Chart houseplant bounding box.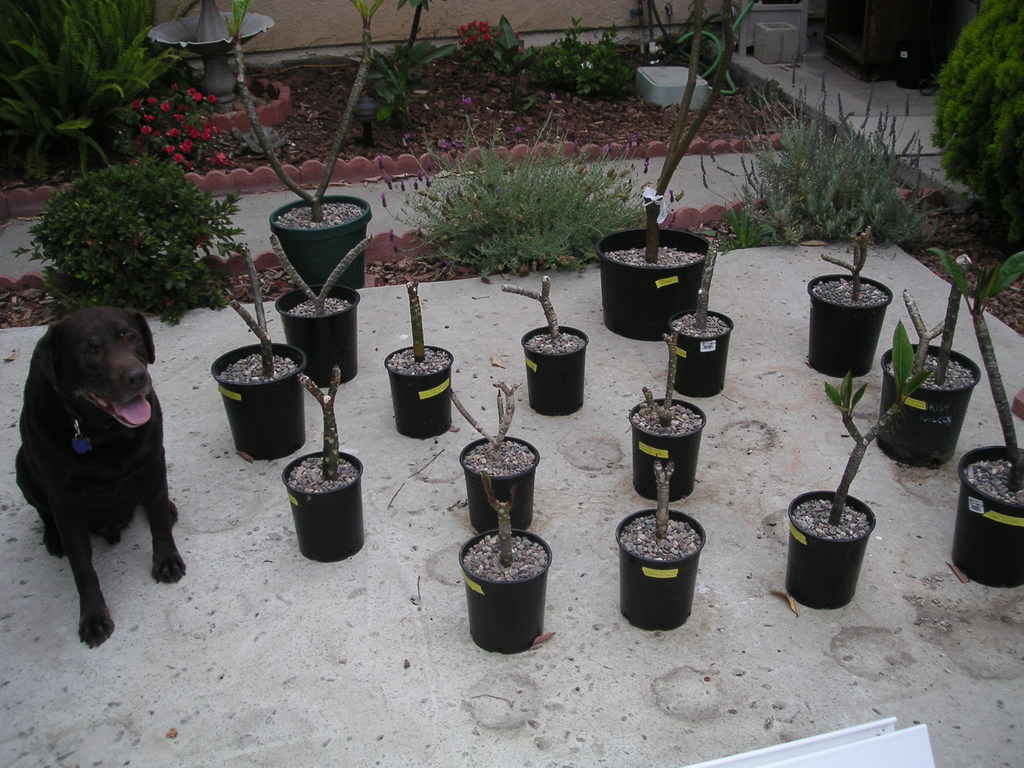
Charted: bbox(215, 252, 298, 468).
